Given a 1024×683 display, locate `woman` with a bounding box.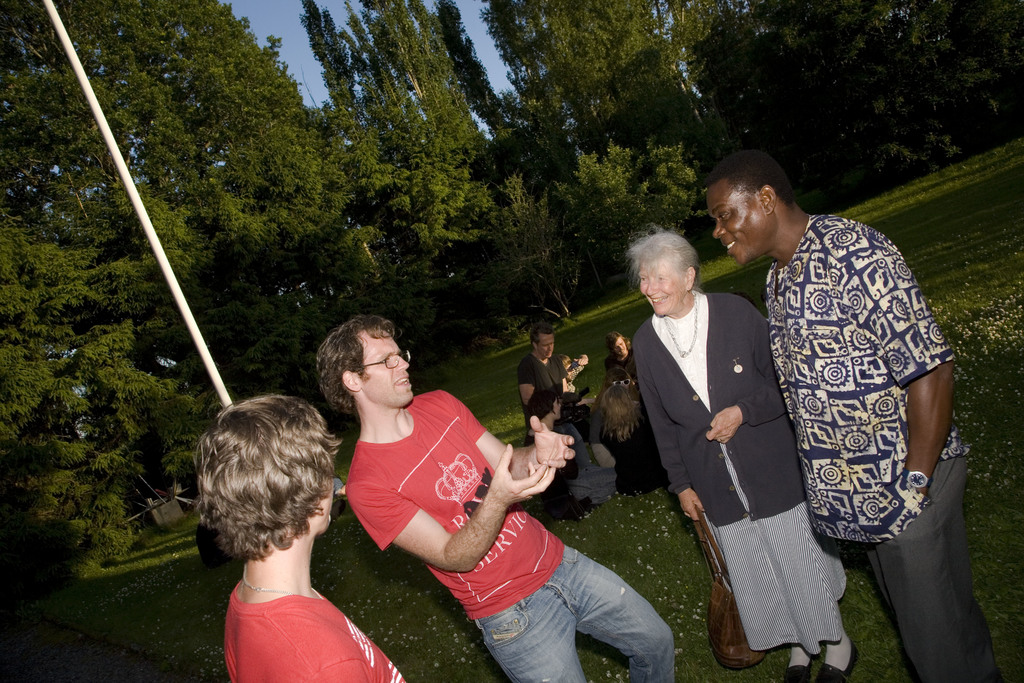
Located: region(634, 219, 856, 680).
